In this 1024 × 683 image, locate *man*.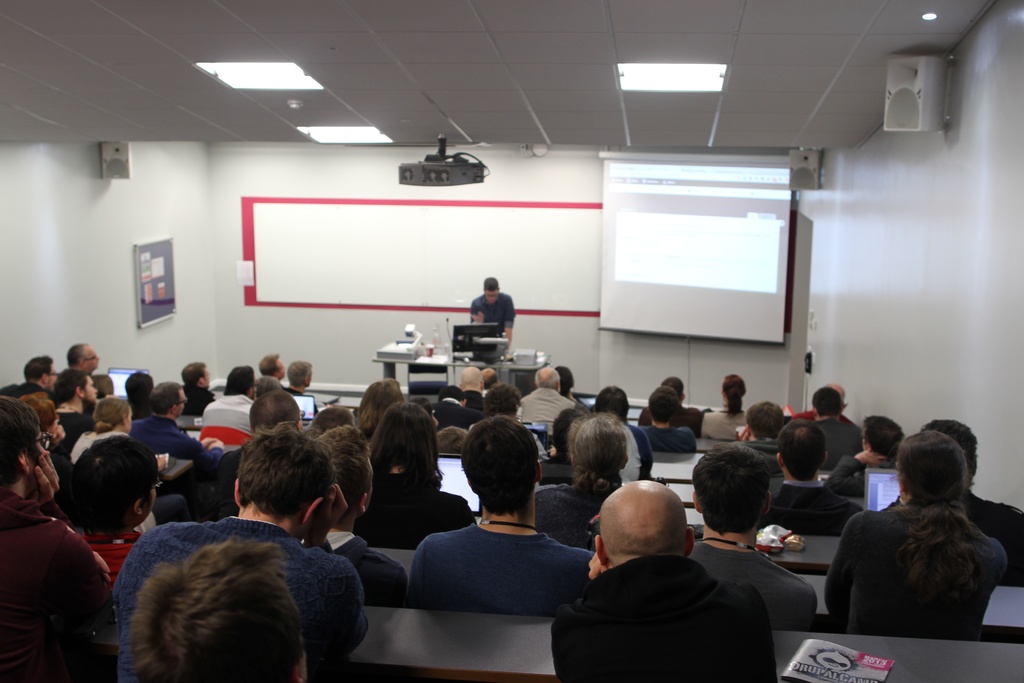
Bounding box: x1=766 y1=422 x2=863 y2=536.
